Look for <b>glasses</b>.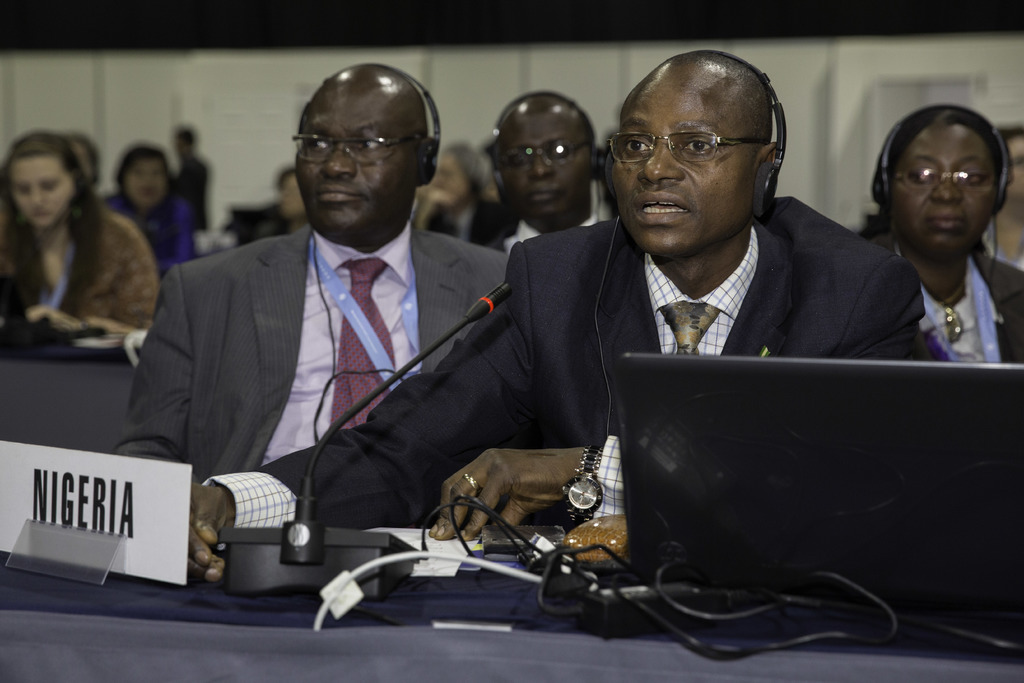
Found: bbox=(489, 142, 586, 172).
